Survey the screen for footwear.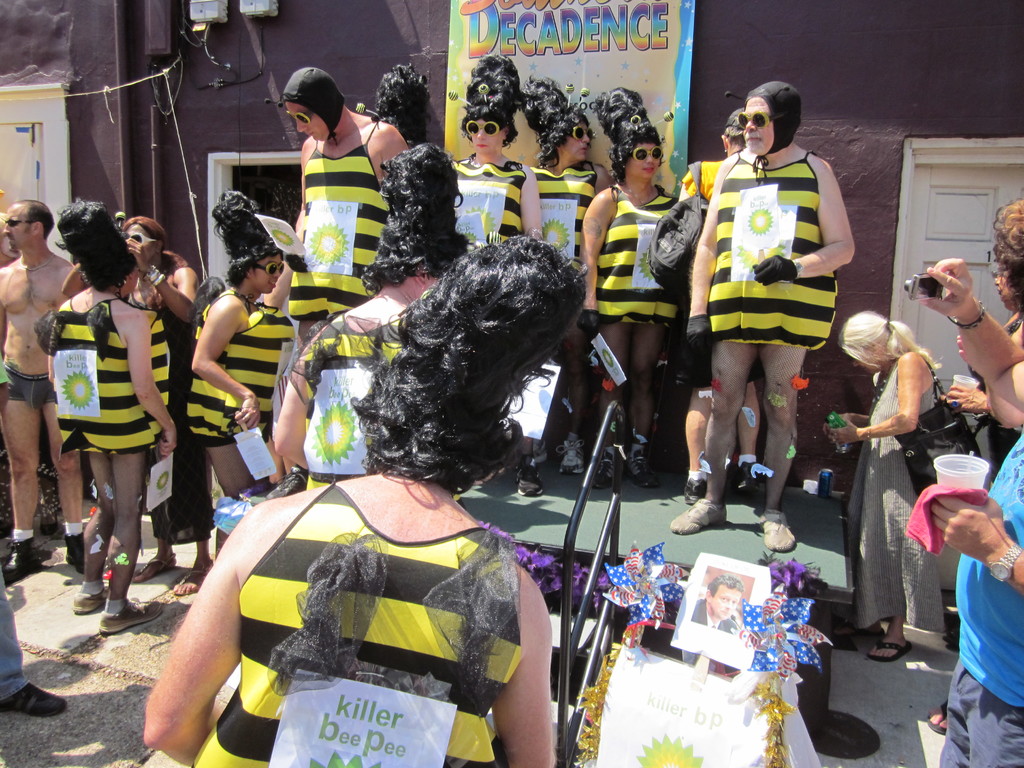
Survey found: [63,532,88,574].
